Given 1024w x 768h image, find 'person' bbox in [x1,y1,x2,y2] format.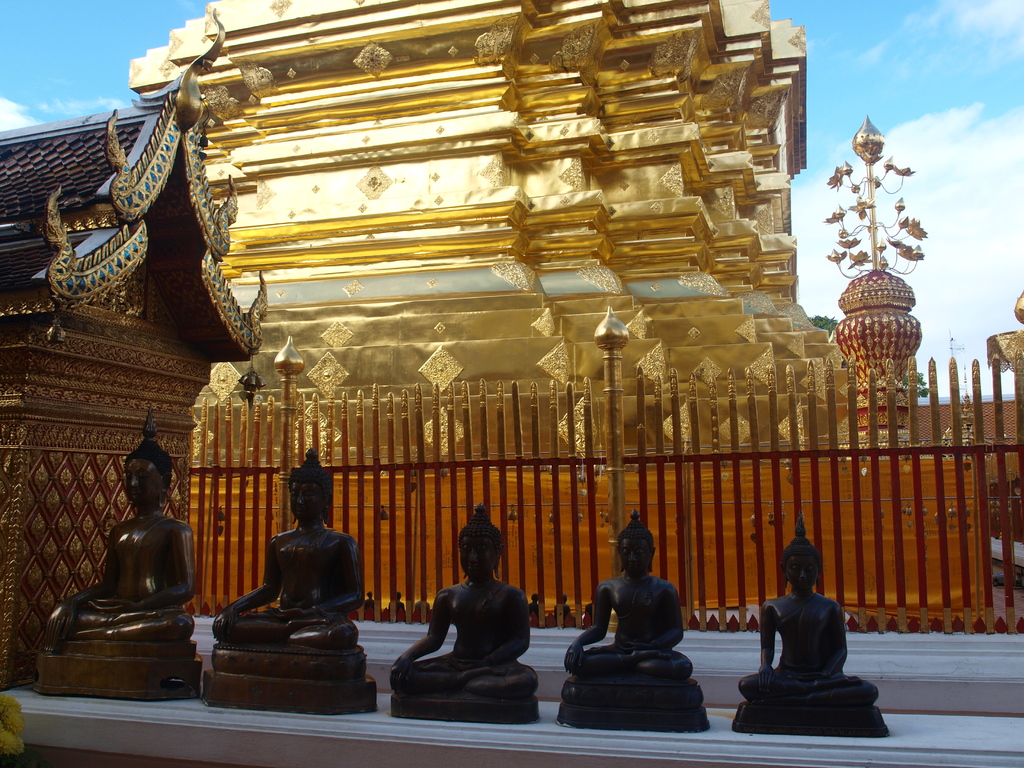
[565,509,694,674].
